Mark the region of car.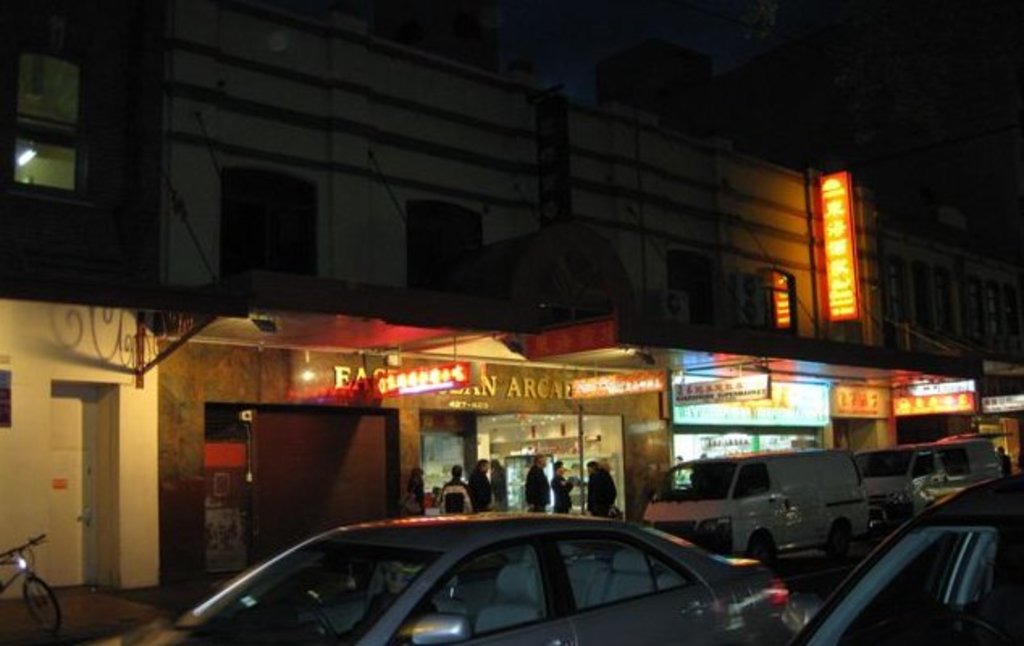
Region: pyautogui.locateOnScreen(778, 459, 1022, 644).
